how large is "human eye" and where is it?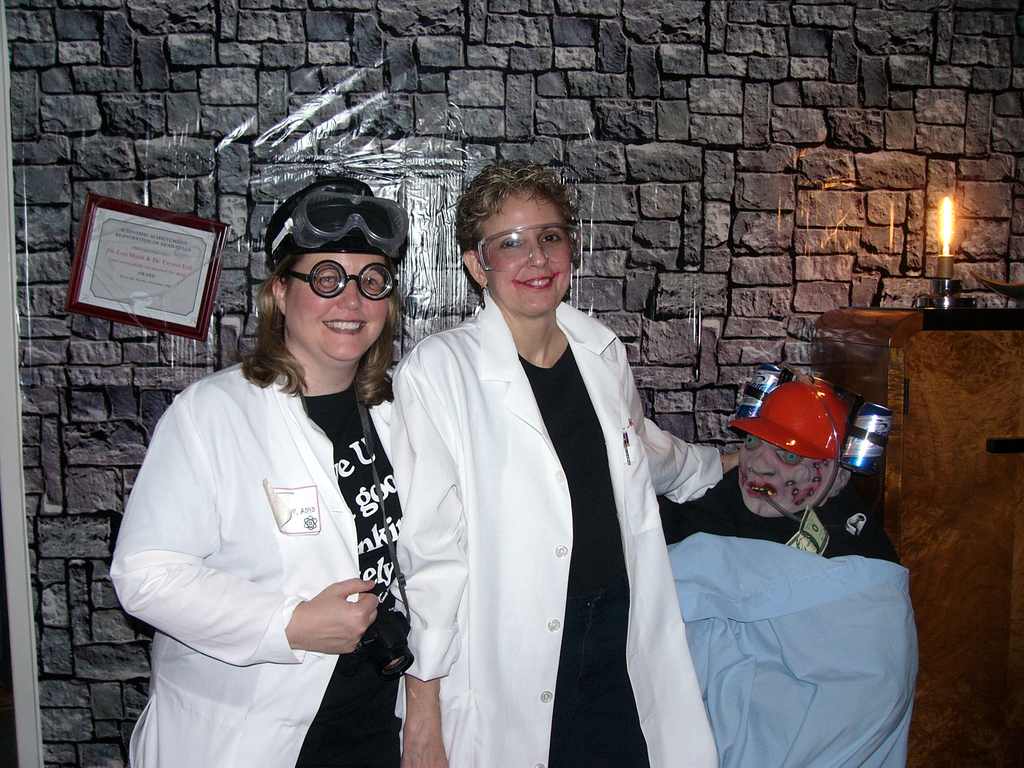
Bounding box: rect(494, 237, 524, 254).
